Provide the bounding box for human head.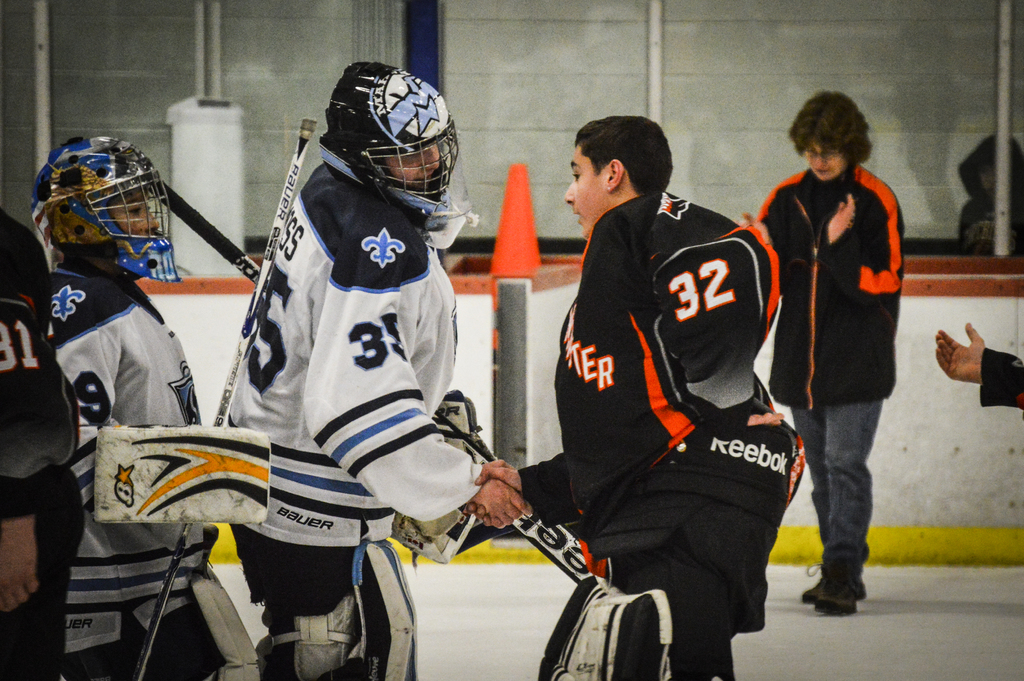
box=[563, 108, 677, 243].
